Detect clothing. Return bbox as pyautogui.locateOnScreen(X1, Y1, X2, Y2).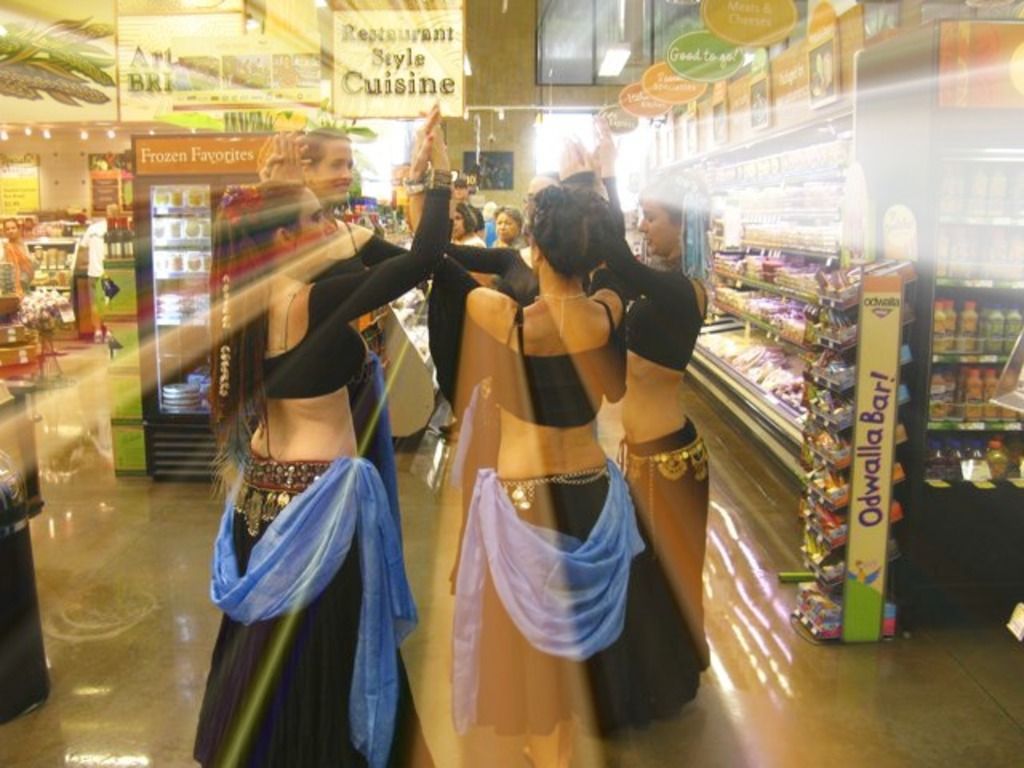
pyautogui.locateOnScreen(192, 230, 416, 730).
